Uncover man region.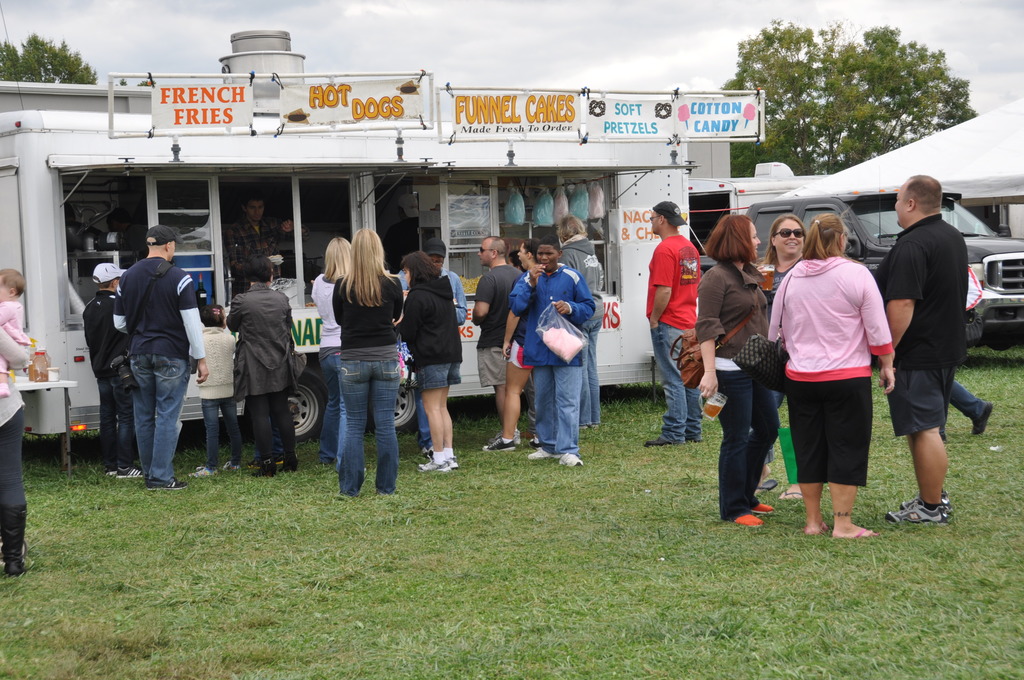
Uncovered: left=79, top=261, right=143, bottom=482.
